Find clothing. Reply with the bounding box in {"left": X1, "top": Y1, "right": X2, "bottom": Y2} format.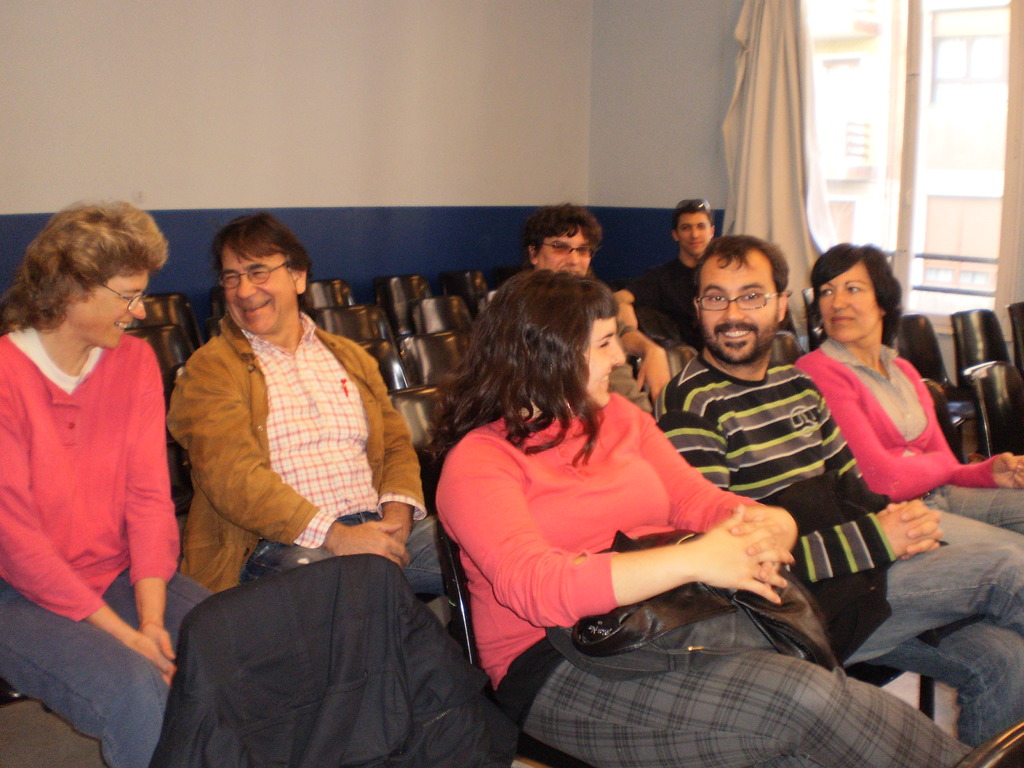
{"left": 166, "top": 319, "right": 493, "bottom": 666}.
